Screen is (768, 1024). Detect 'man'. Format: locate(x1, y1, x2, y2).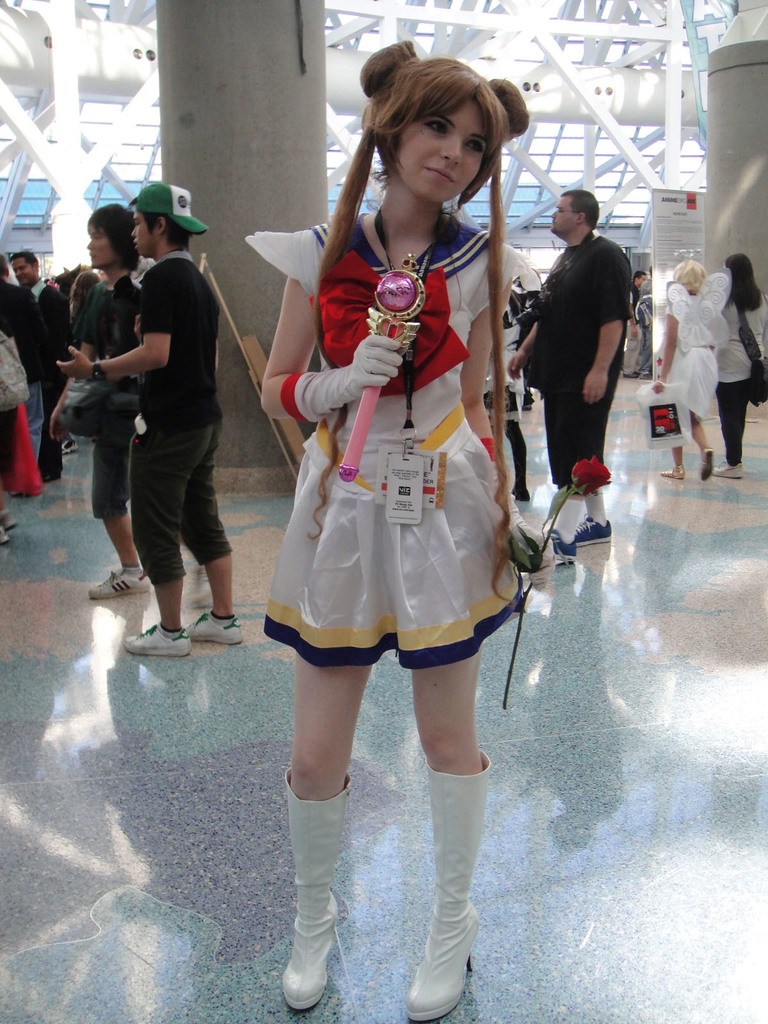
locate(52, 209, 139, 600).
